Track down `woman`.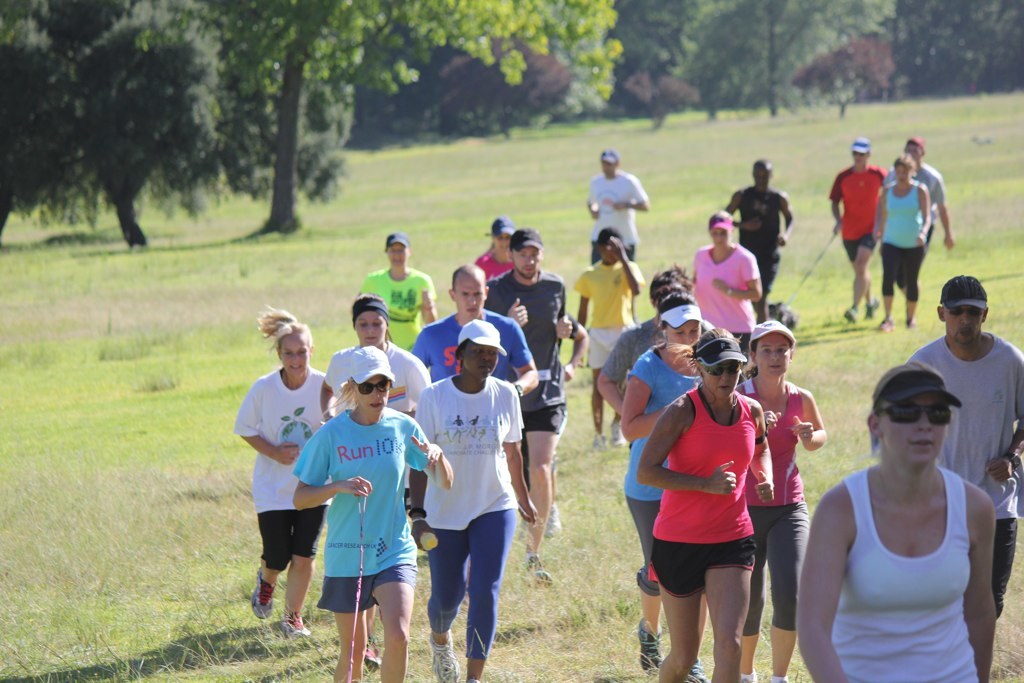
Tracked to 617:292:709:679.
